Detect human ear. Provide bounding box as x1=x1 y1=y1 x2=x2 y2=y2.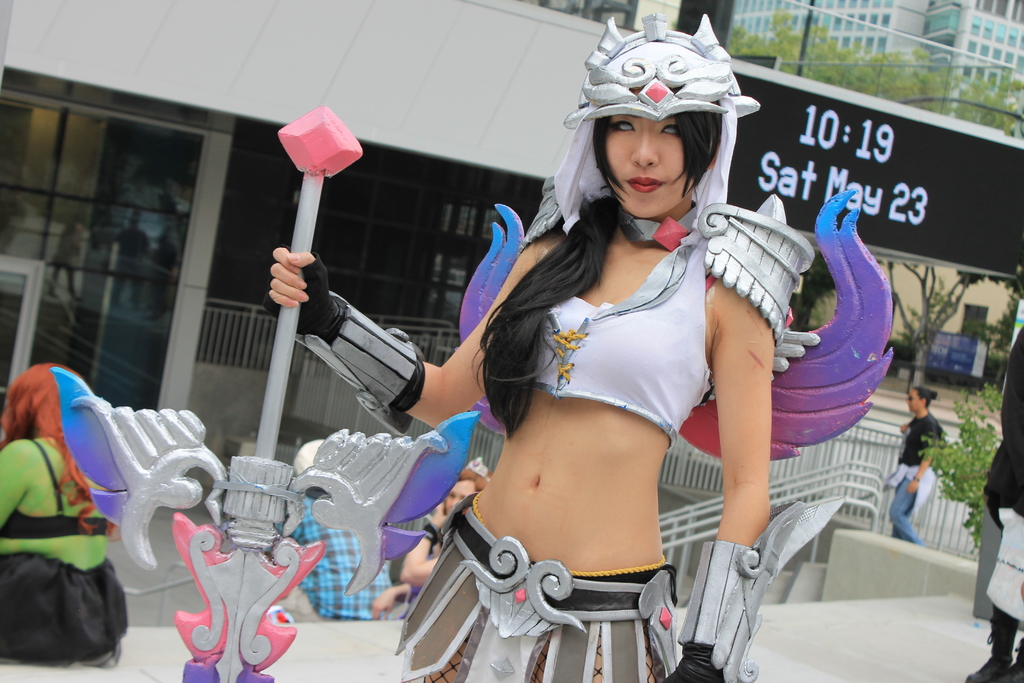
x1=708 y1=142 x2=720 y2=169.
